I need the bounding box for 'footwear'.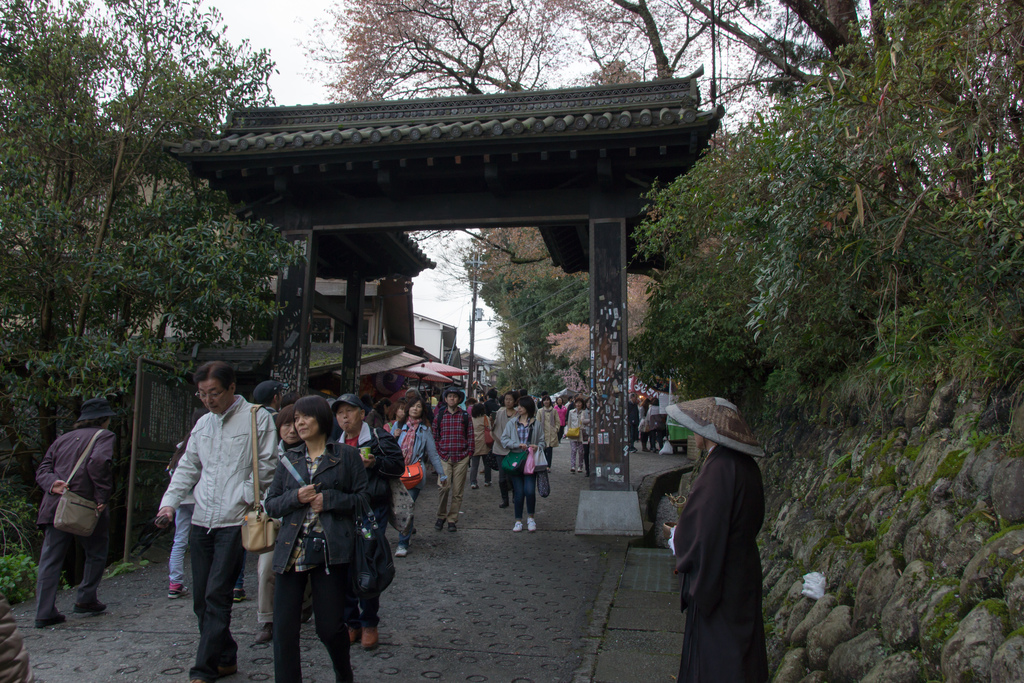
Here it is: [79, 597, 109, 614].
